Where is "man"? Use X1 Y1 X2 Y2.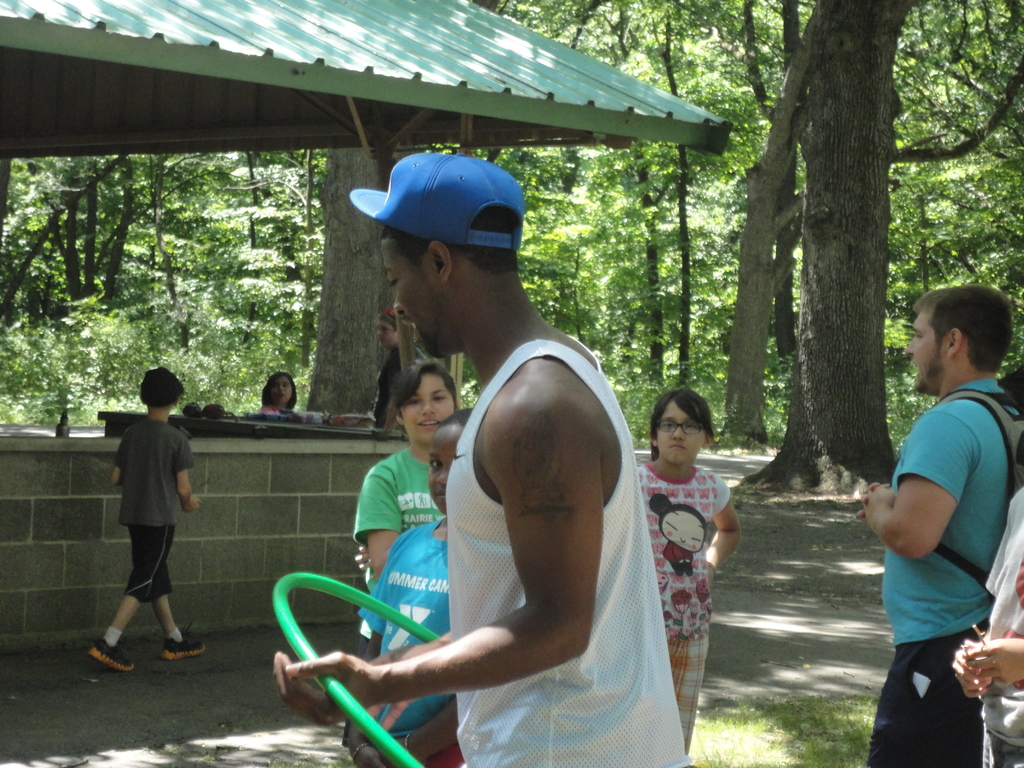
852 281 1023 767.
